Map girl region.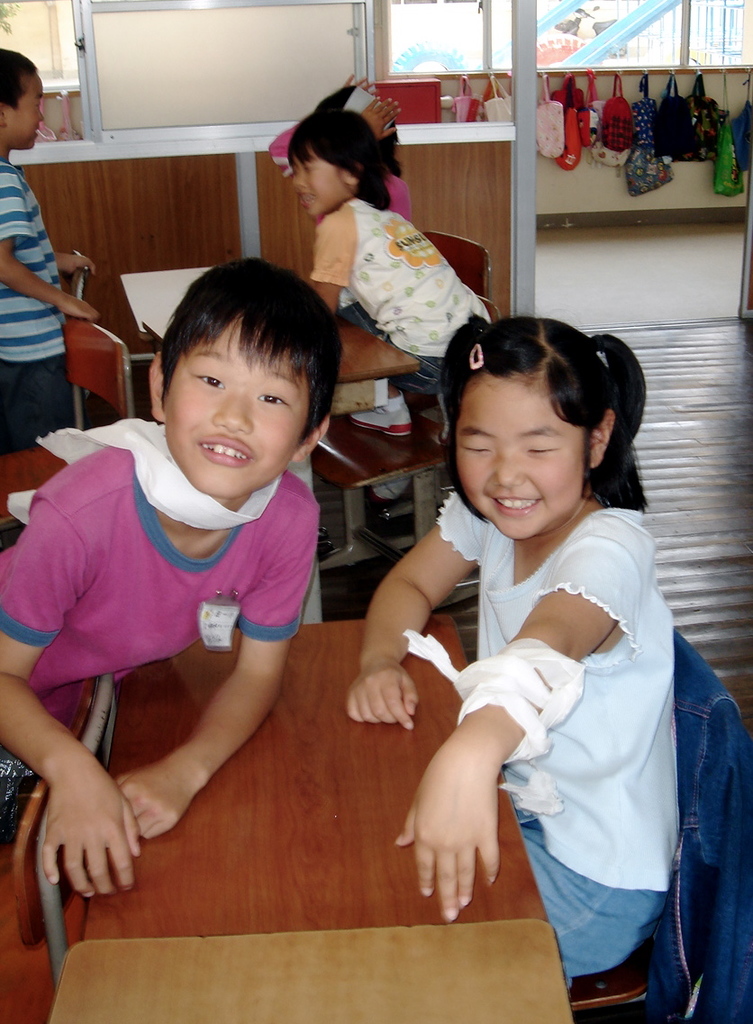
Mapped to l=346, t=317, r=678, b=990.
